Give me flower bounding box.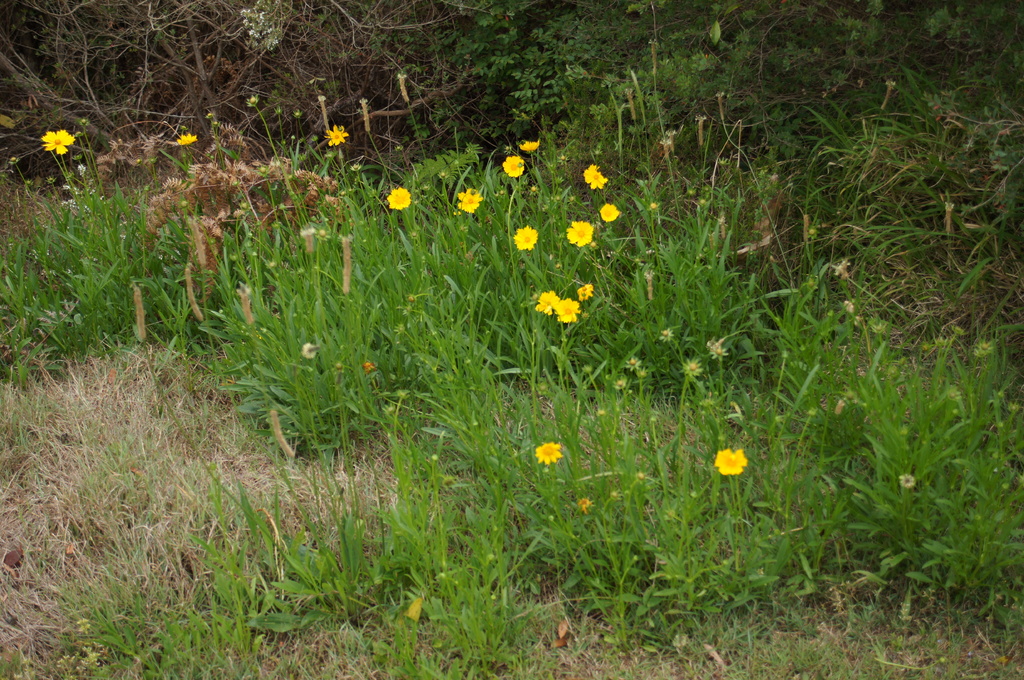
<region>500, 154, 522, 178</region>.
